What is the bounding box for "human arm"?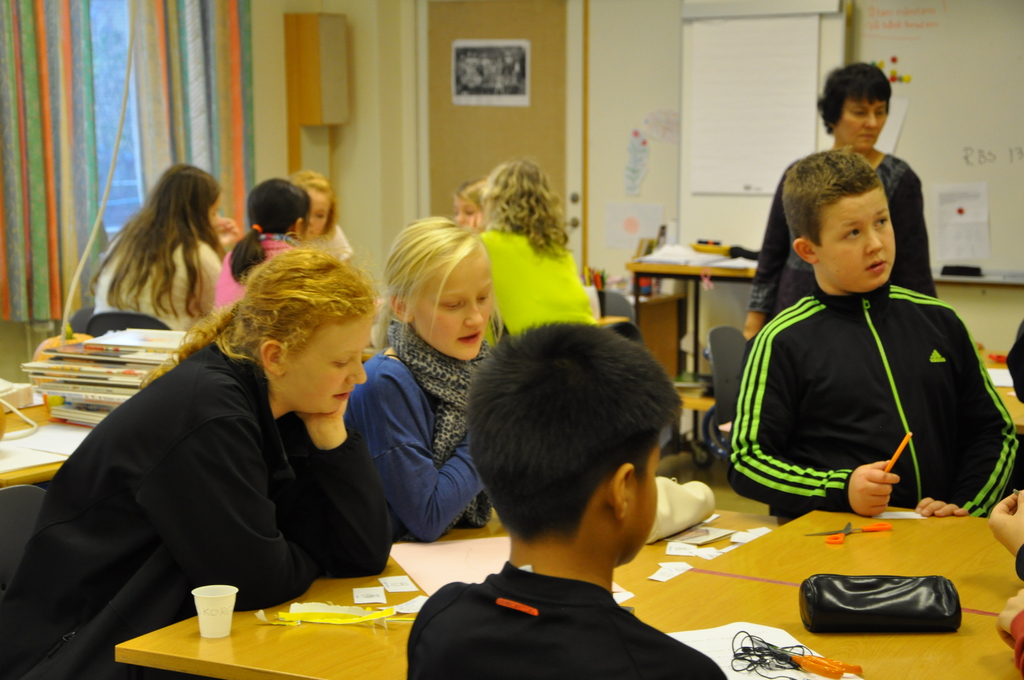
{"left": 299, "top": 396, "right": 390, "bottom": 578}.
